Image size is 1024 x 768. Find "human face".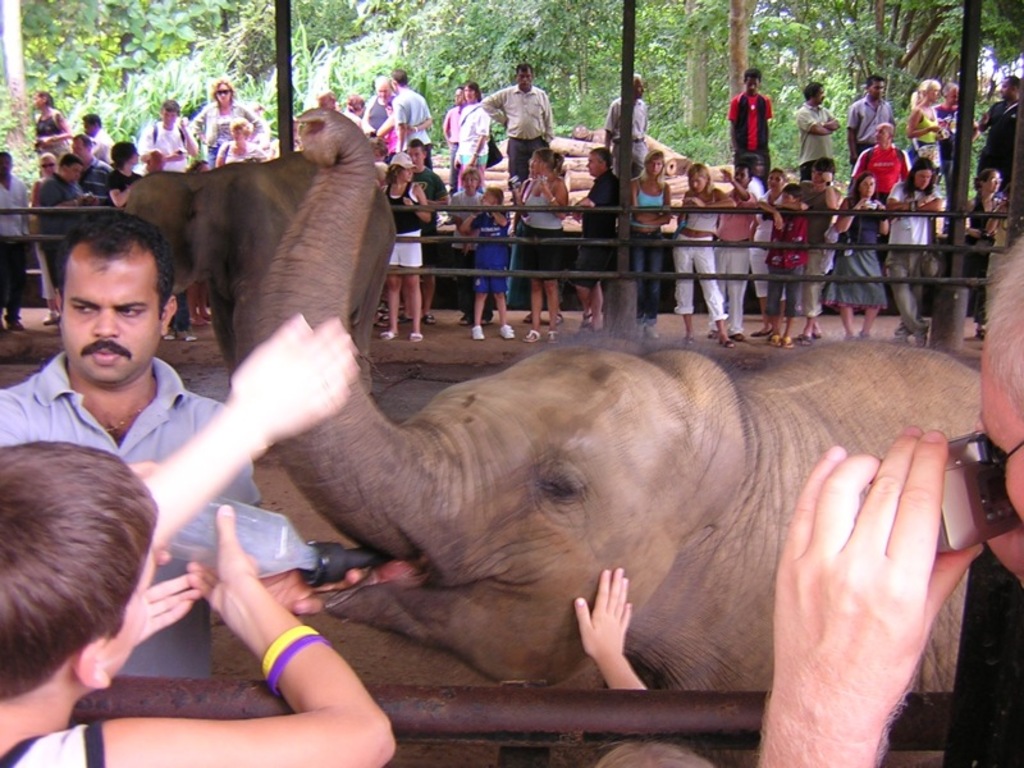
(x1=128, y1=146, x2=142, y2=161).
